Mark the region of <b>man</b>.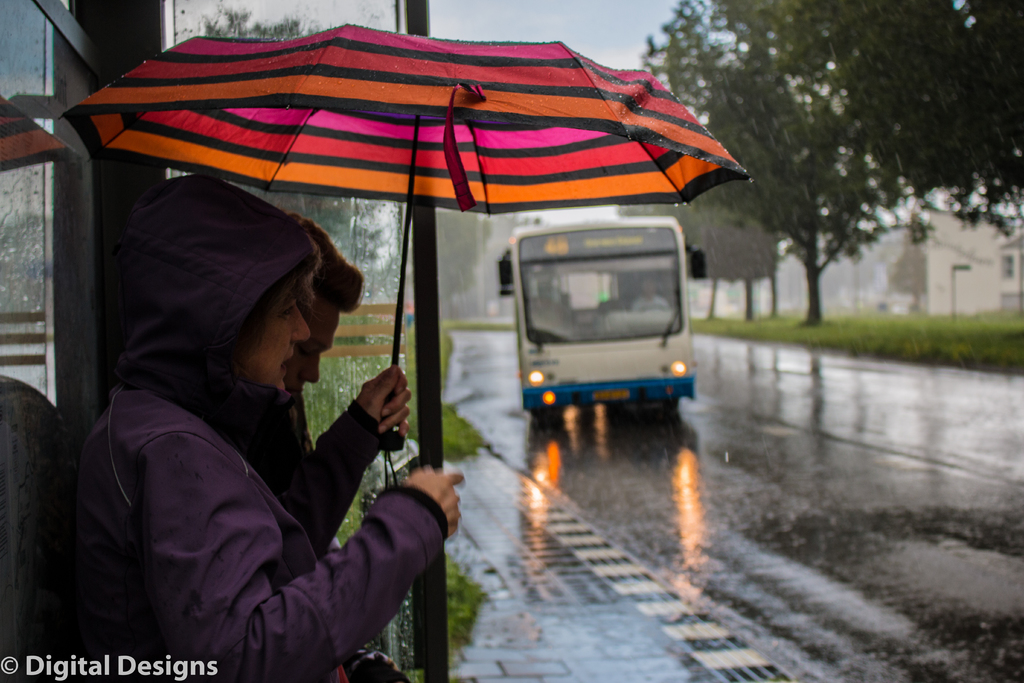
Region: (632, 278, 669, 311).
